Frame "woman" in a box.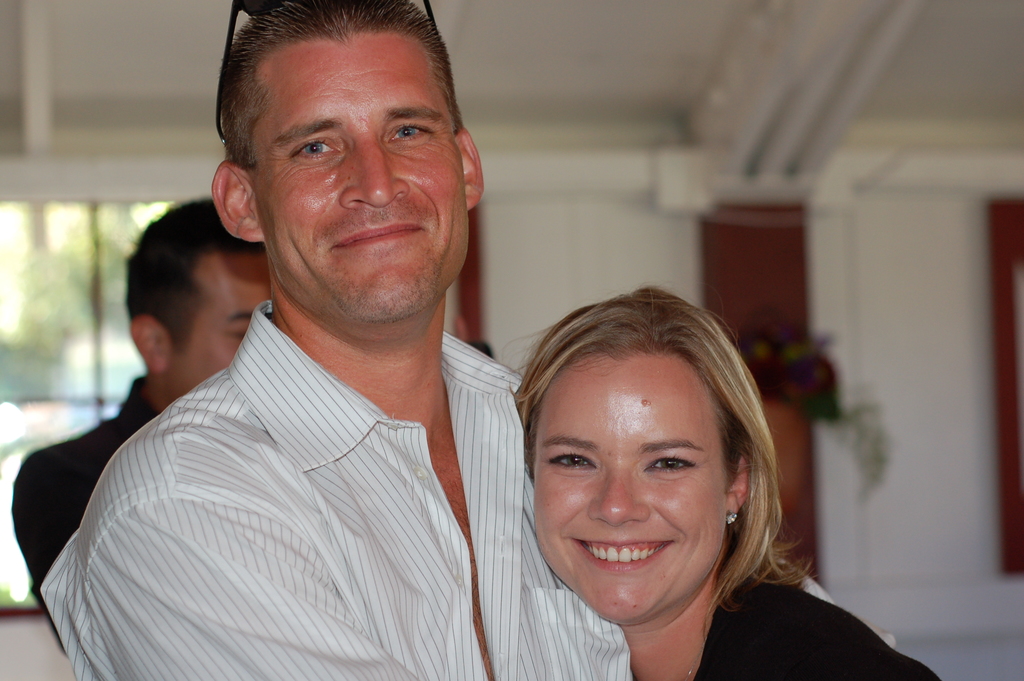
region(496, 281, 947, 680).
